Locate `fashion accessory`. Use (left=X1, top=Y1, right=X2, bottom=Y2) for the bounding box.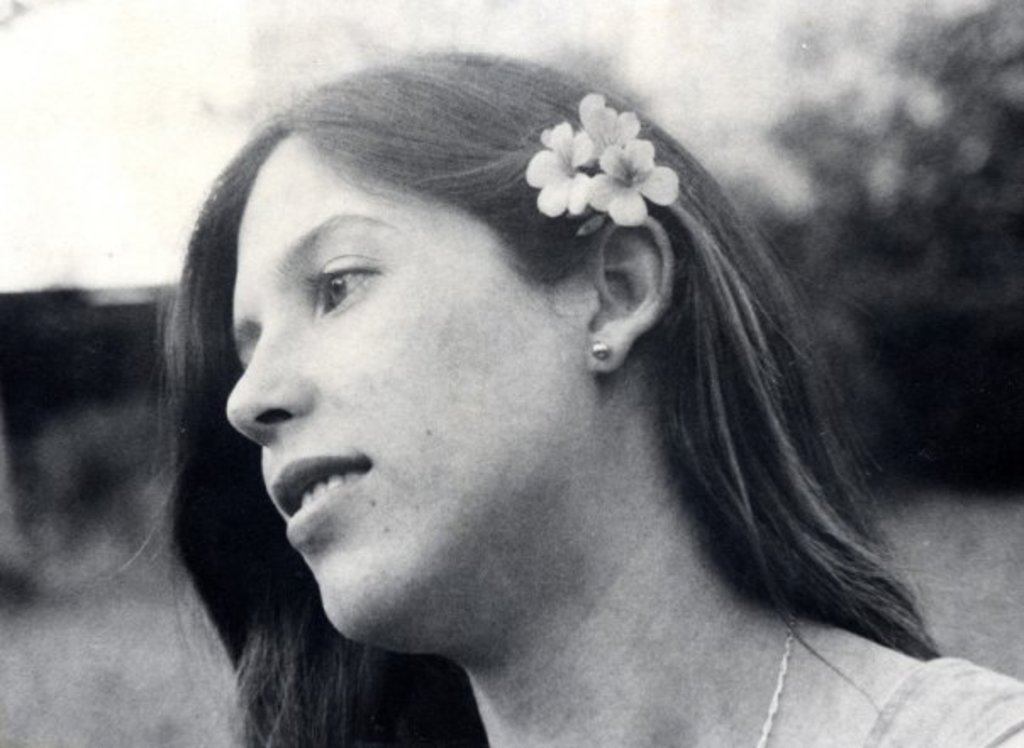
(left=588, top=139, right=682, bottom=224).
